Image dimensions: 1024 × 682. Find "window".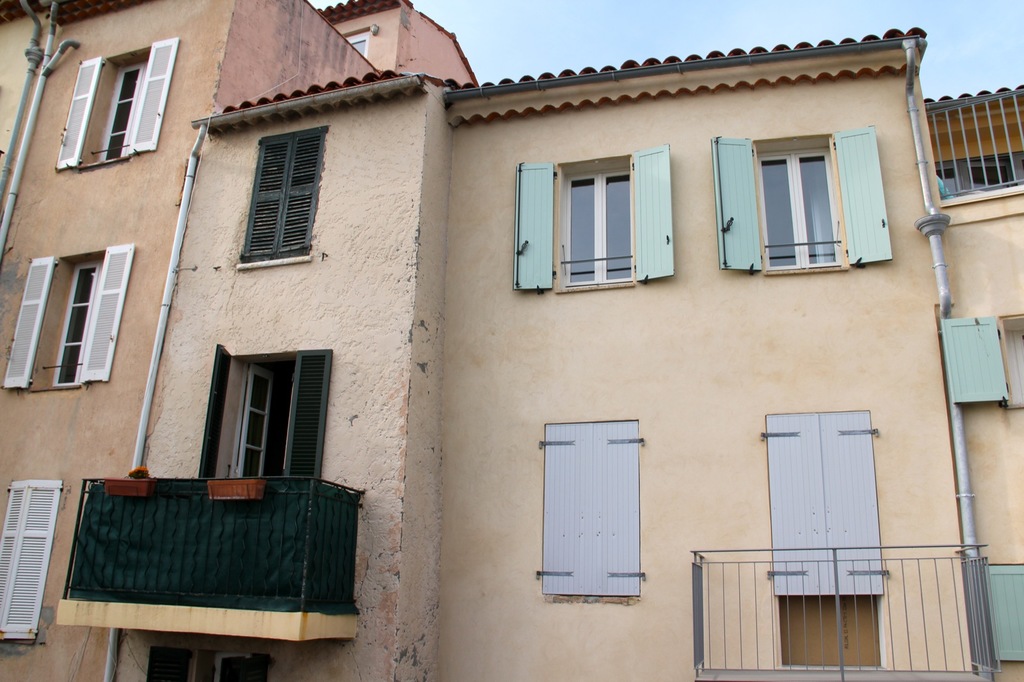
region(936, 313, 1023, 412).
